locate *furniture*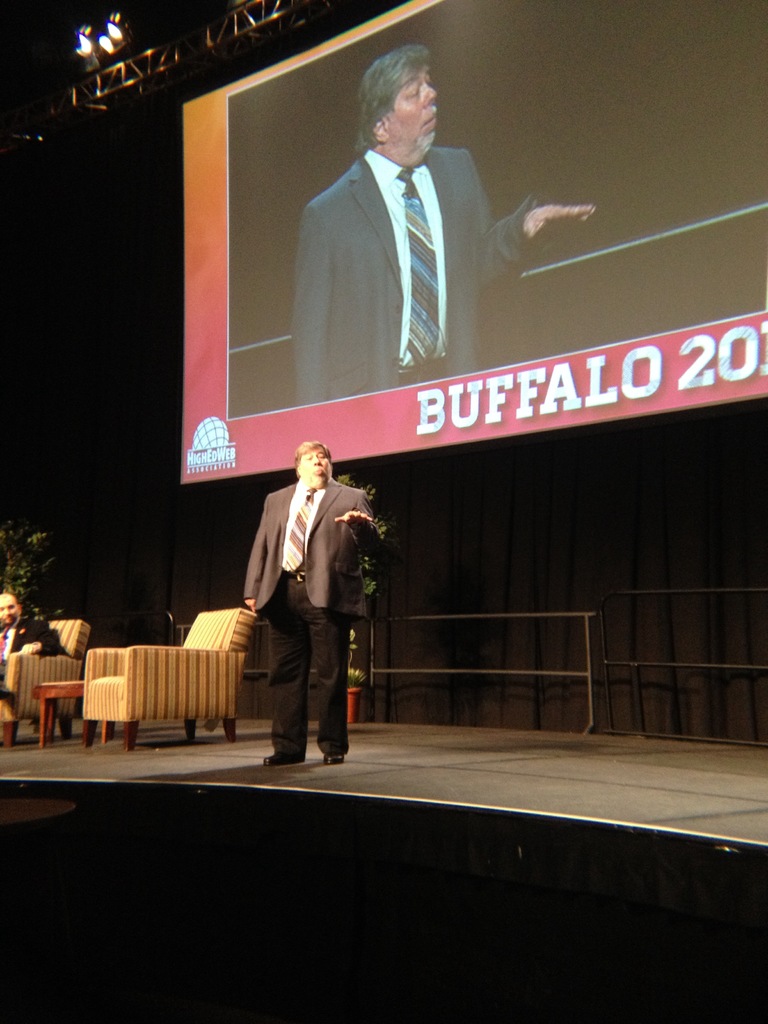
[0,617,92,746]
